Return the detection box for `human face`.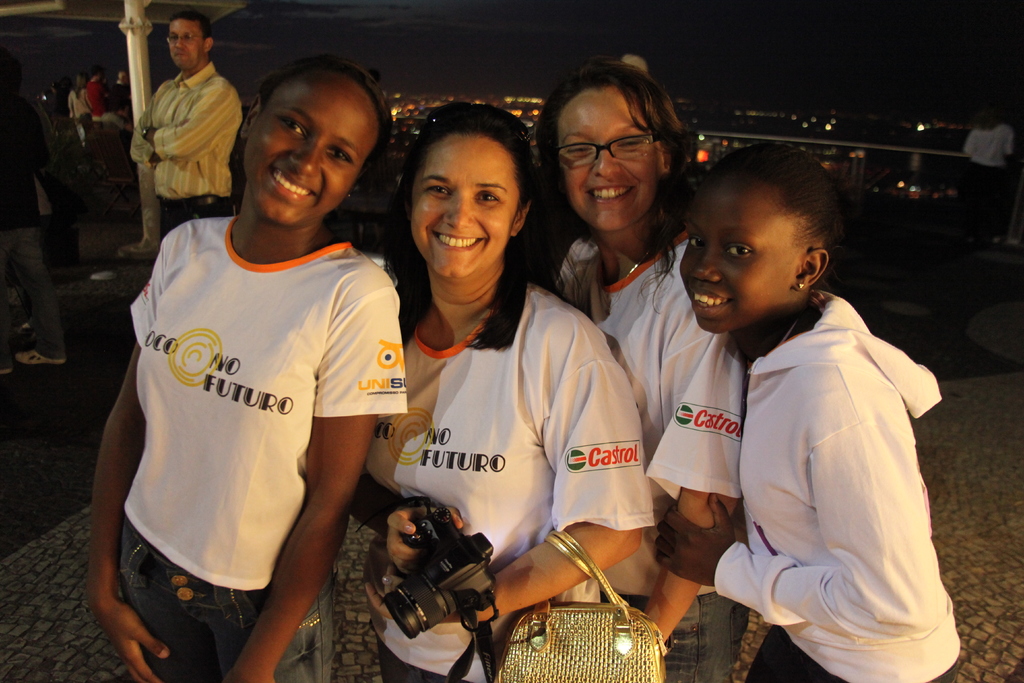
select_region(168, 15, 204, 72).
